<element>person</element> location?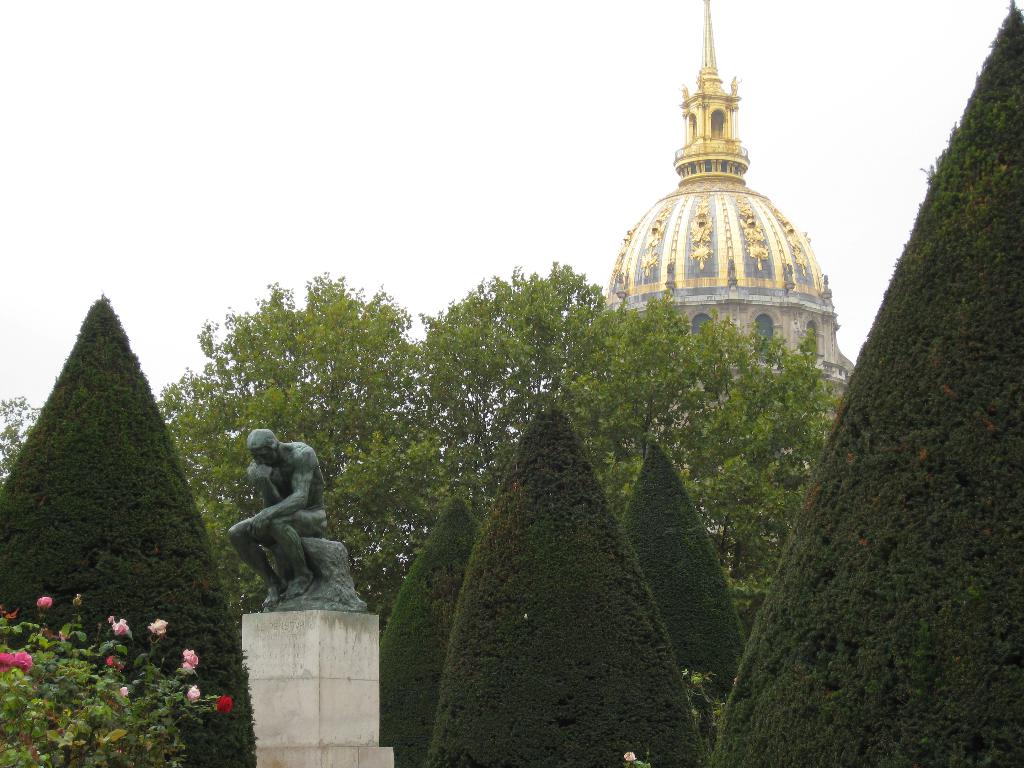
218, 429, 328, 612
